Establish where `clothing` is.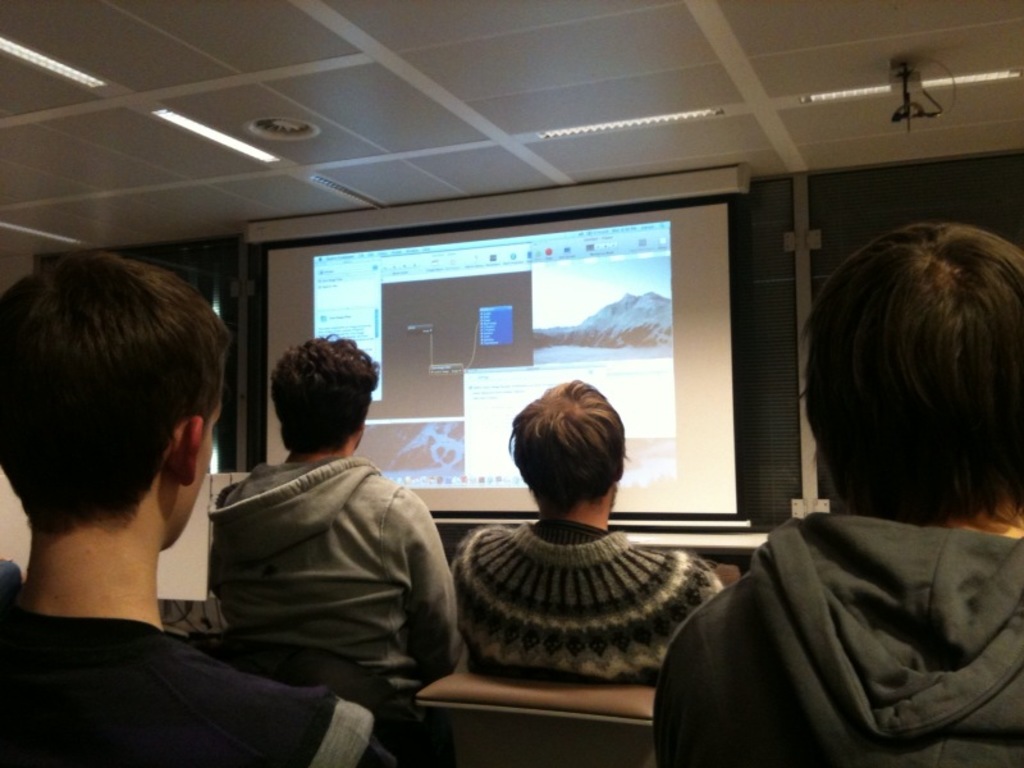
Established at rect(444, 516, 726, 692).
